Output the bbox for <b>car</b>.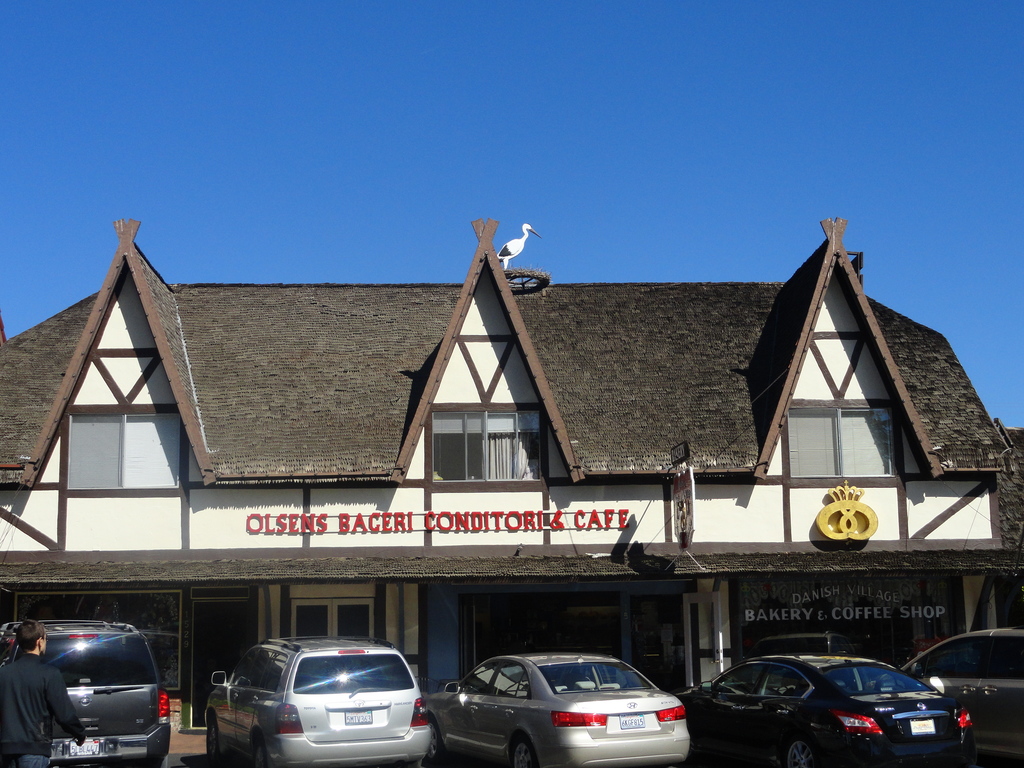
[415,660,708,760].
